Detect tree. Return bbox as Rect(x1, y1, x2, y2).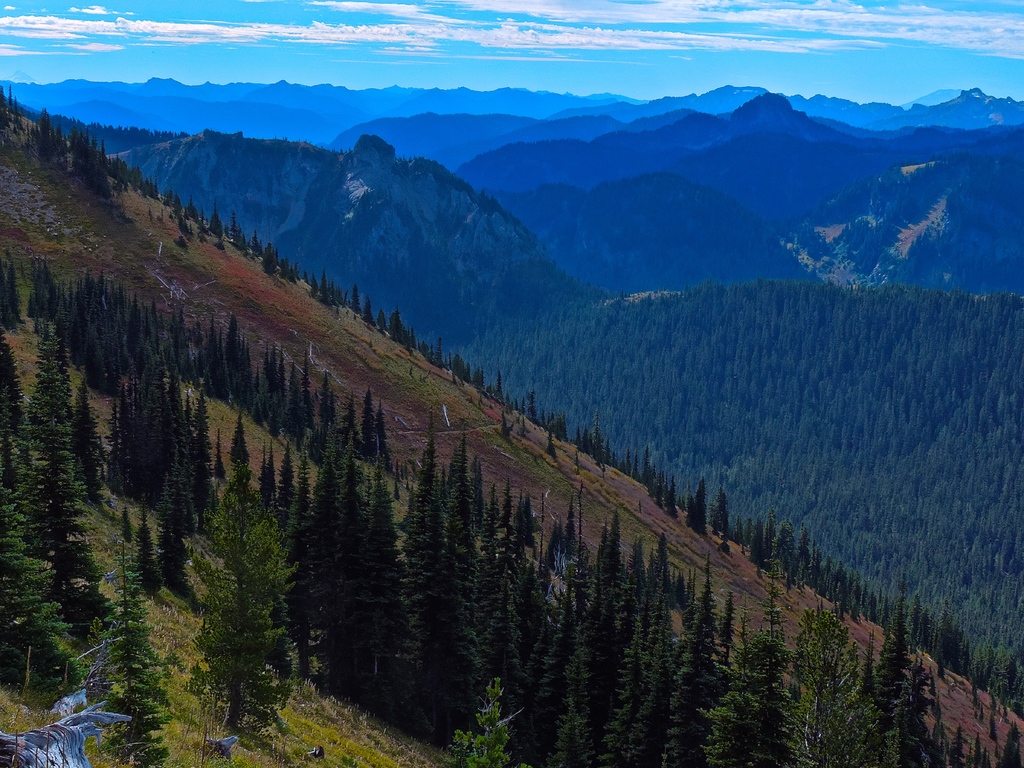
Rect(308, 274, 316, 294).
